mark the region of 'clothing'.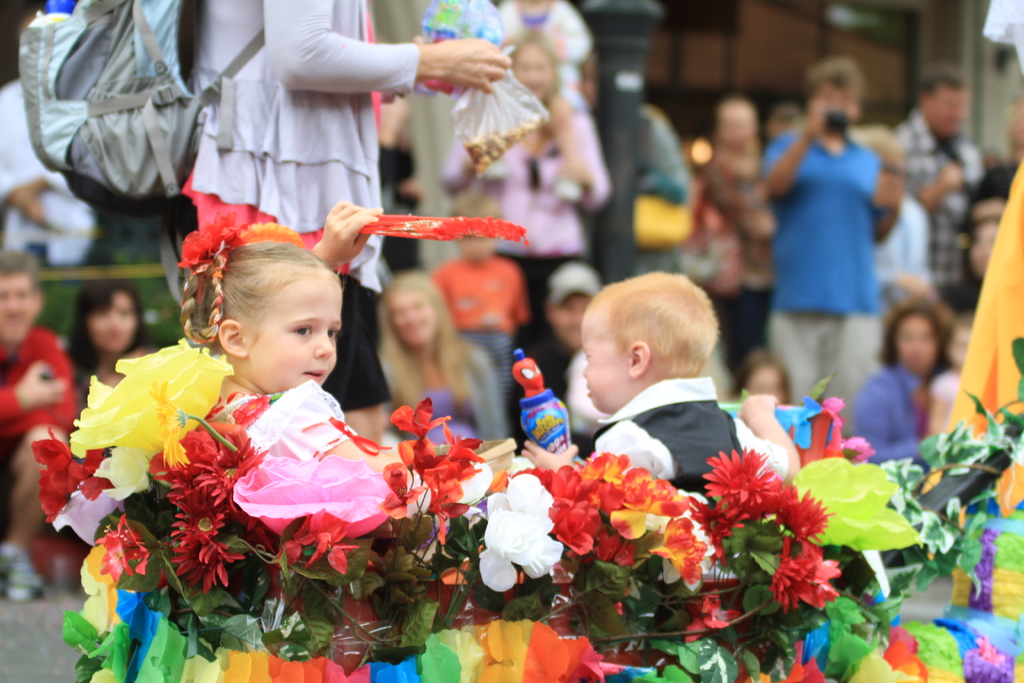
Region: BBox(674, 145, 775, 368).
